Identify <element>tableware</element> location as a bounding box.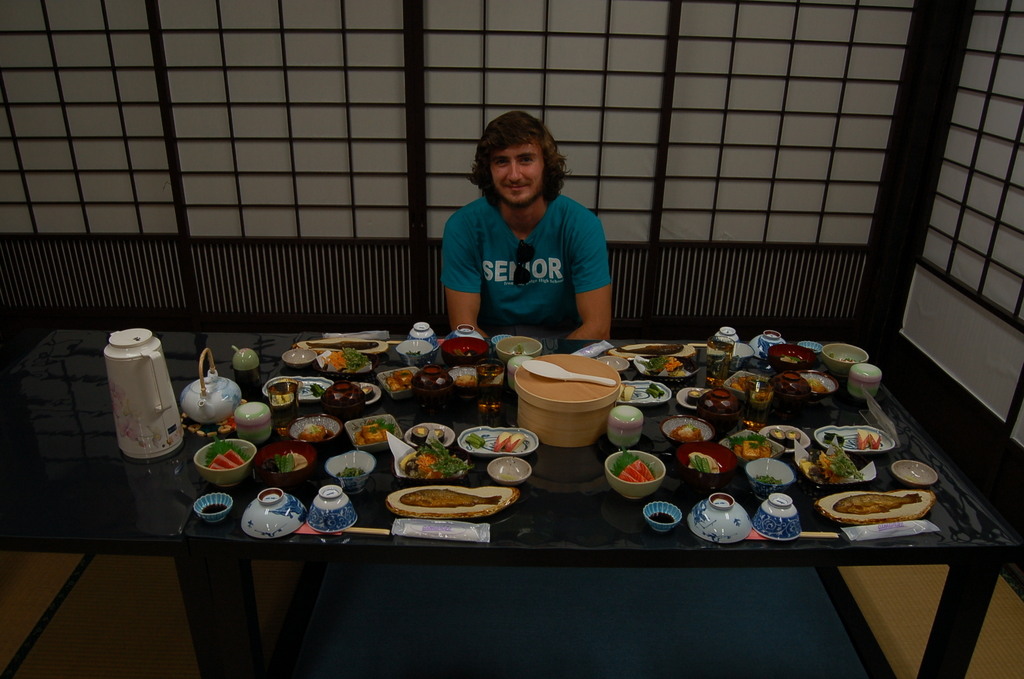
<bbox>703, 334, 732, 388</bbox>.
